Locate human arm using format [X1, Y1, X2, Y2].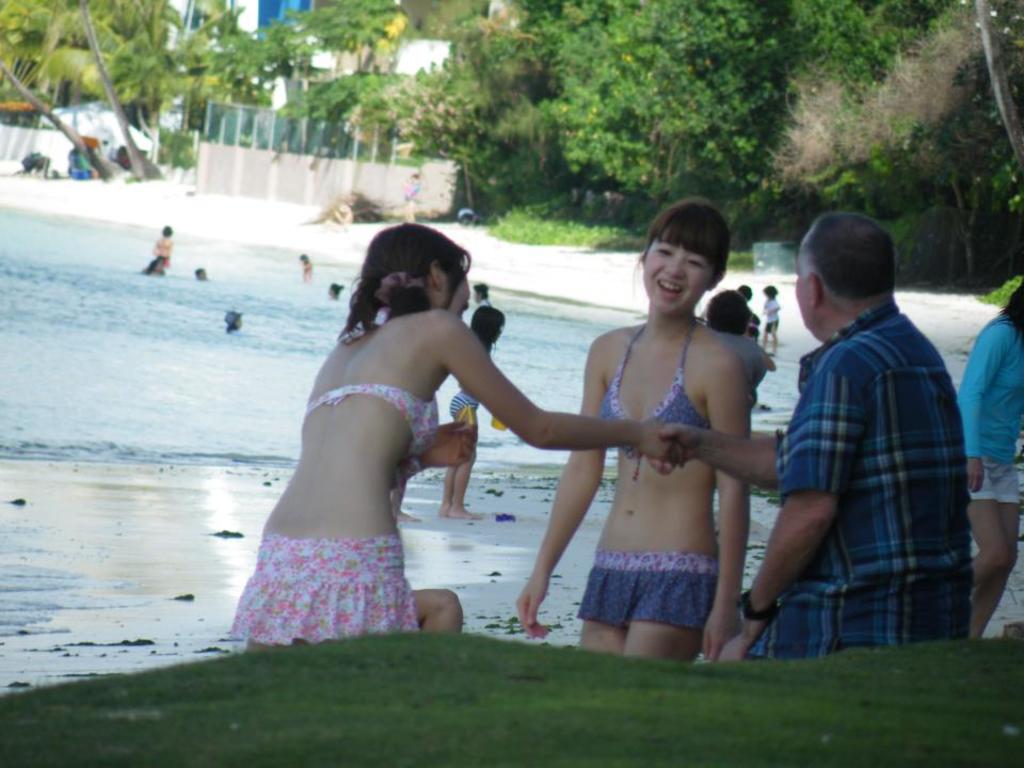
[418, 421, 481, 471].
